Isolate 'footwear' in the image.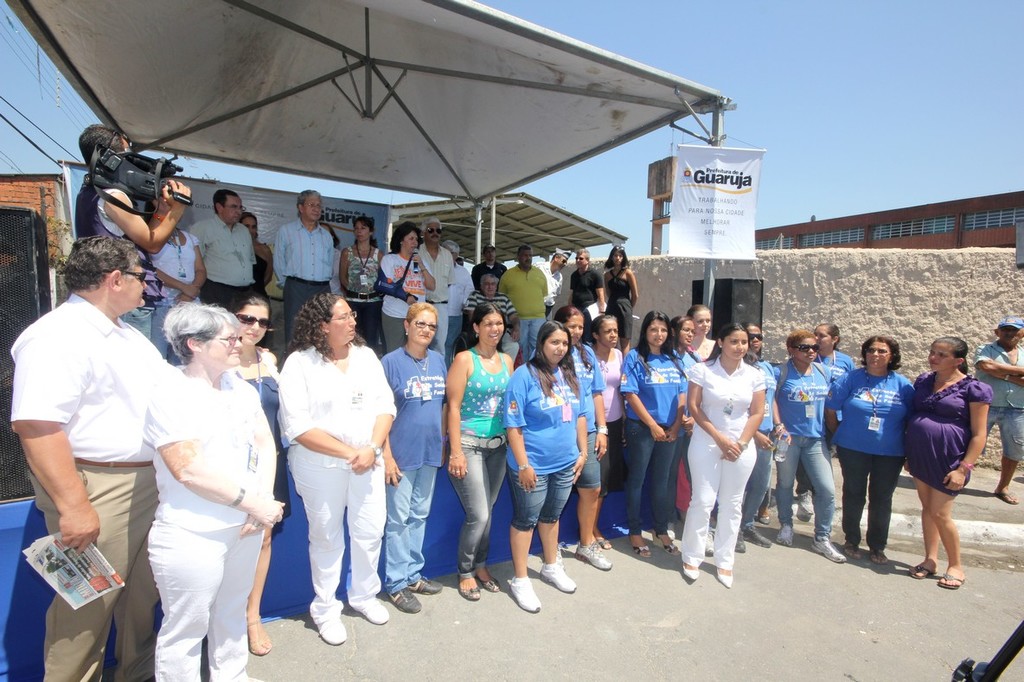
Isolated region: {"left": 538, "top": 564, "right": 578, "bottom": 592}.
